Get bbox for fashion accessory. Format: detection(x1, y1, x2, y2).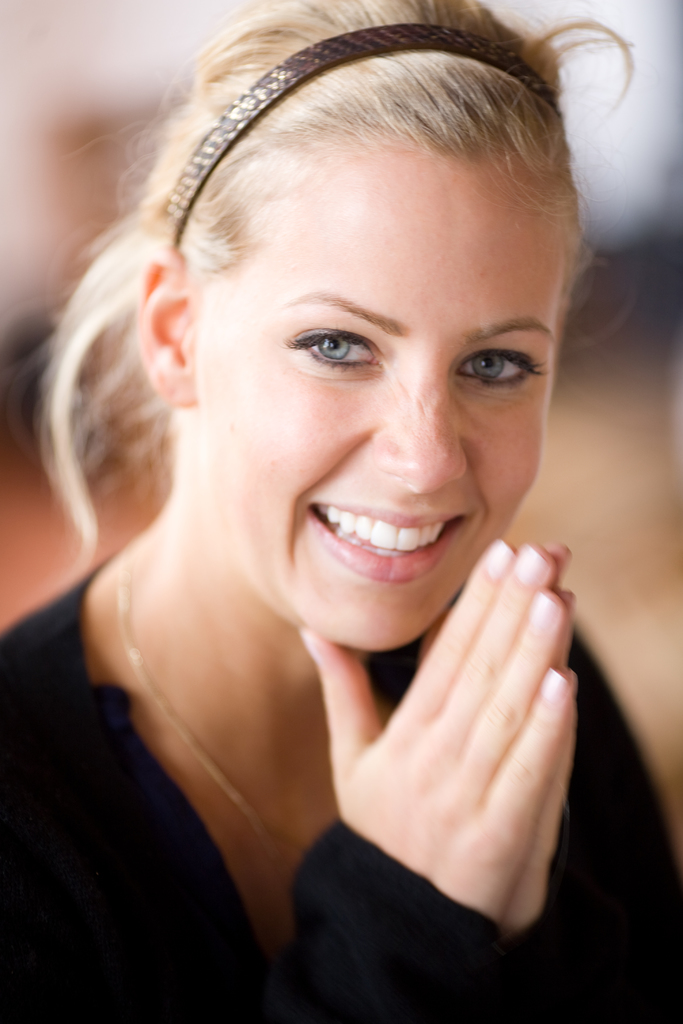
detection(164, 19, 565, 255).
